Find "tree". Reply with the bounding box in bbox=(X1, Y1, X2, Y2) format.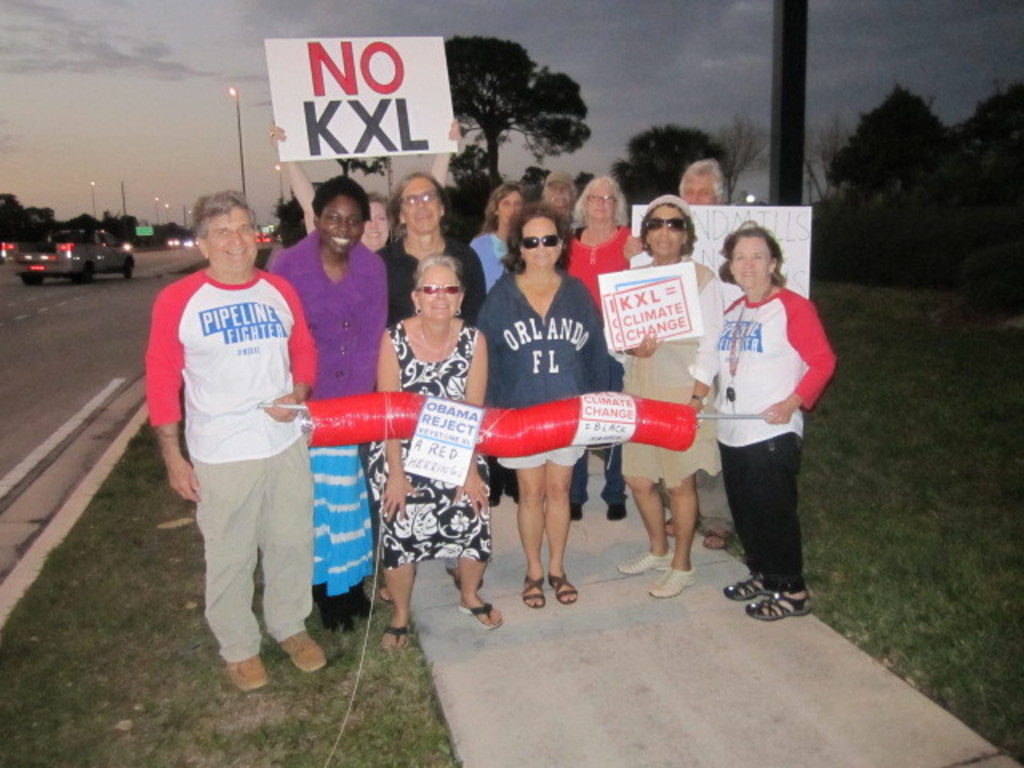
bbox=(598, 123, 722, 208).
